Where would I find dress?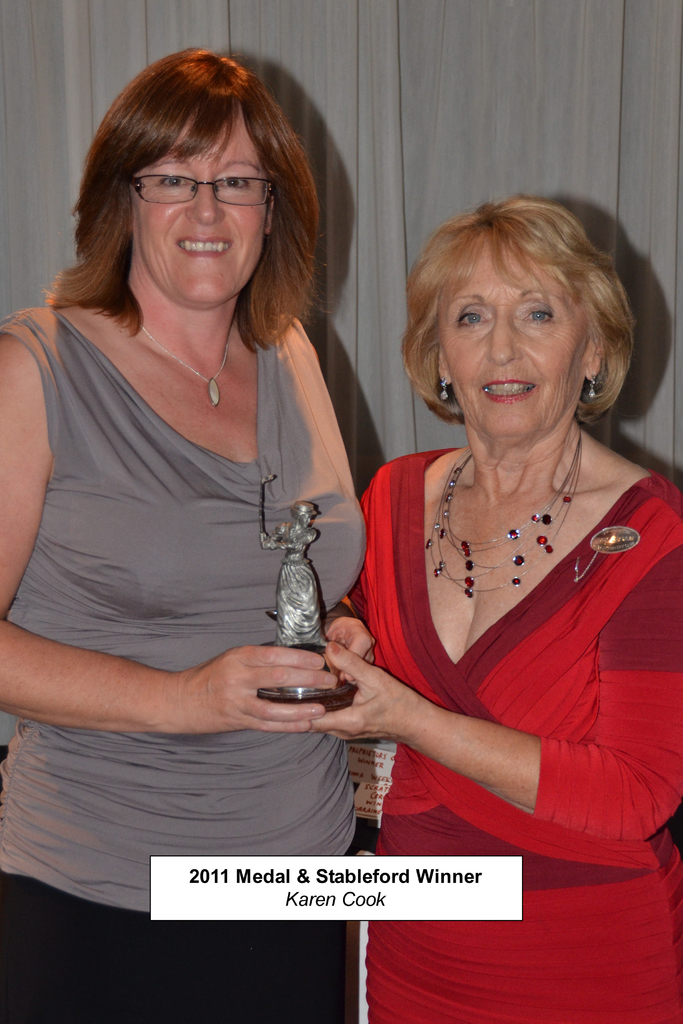
At box=[339, 447, 682, 1023].
